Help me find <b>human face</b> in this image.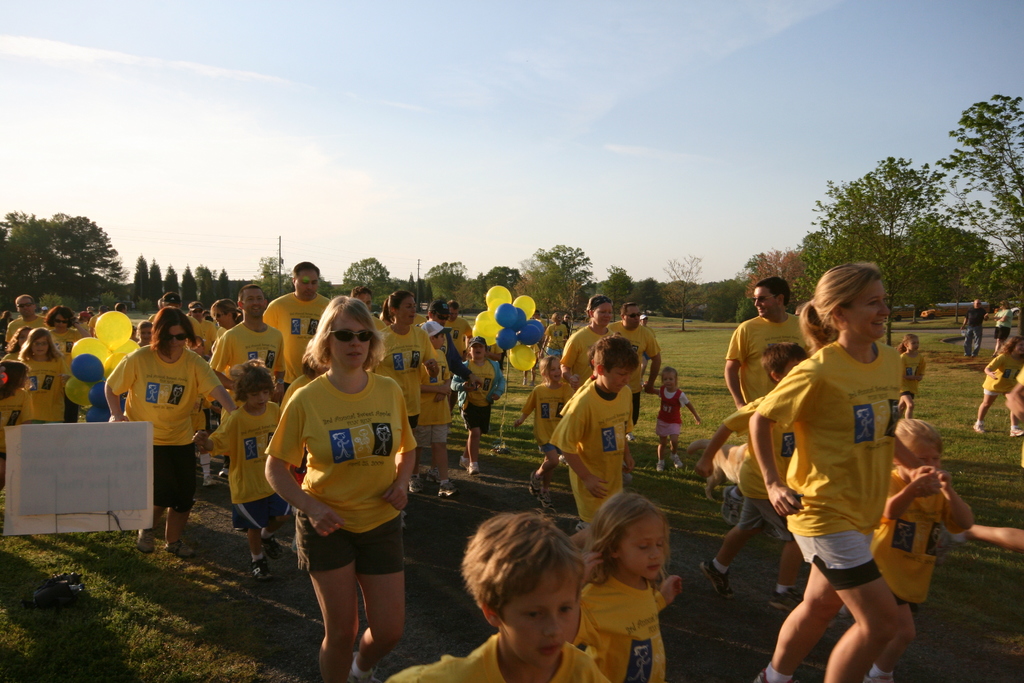
Found it: box(906, 439, 940, 472).
